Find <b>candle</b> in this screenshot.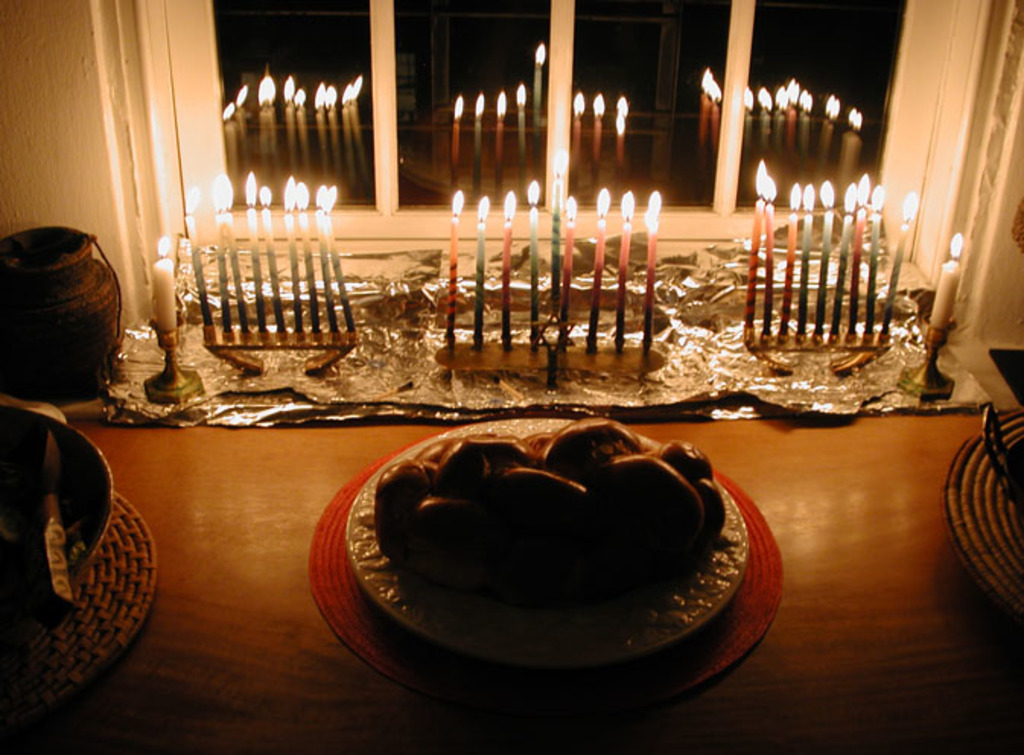
The bounding box for <b>candle</b> is [x1=230, y1=117, x2=236, y2=174].
